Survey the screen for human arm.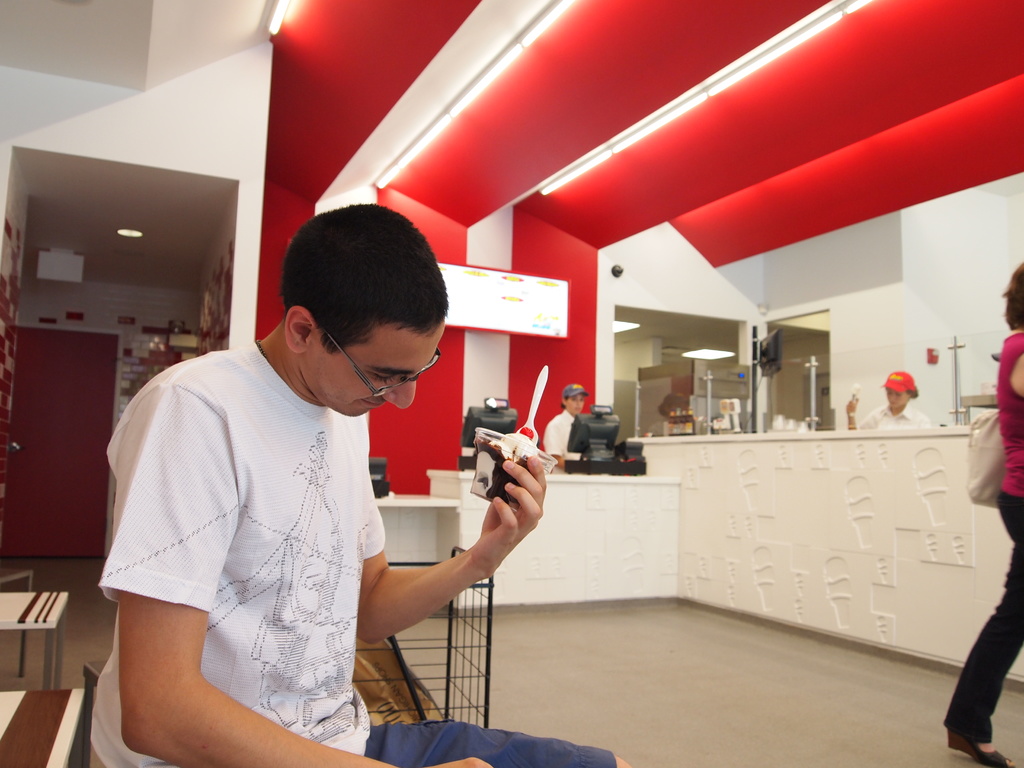
Survey found: left=366, top=451, right=545, bottom=648.
